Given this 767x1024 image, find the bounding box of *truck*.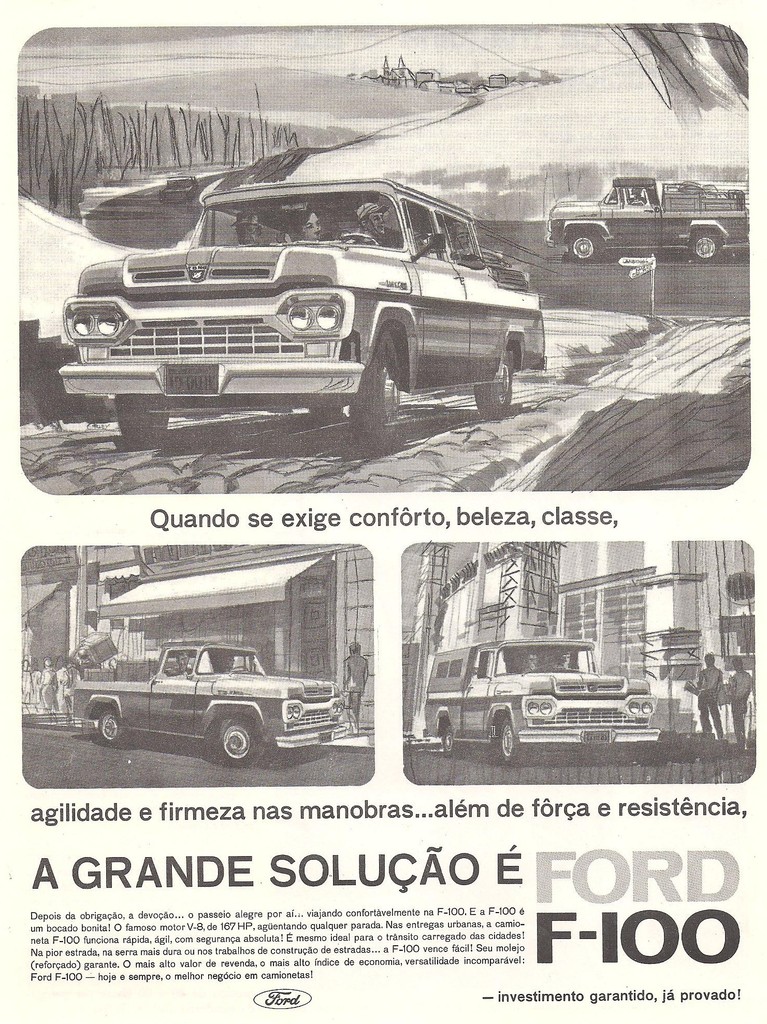
pyautogui.locateOnScreen(60, 156, 581, 403).
